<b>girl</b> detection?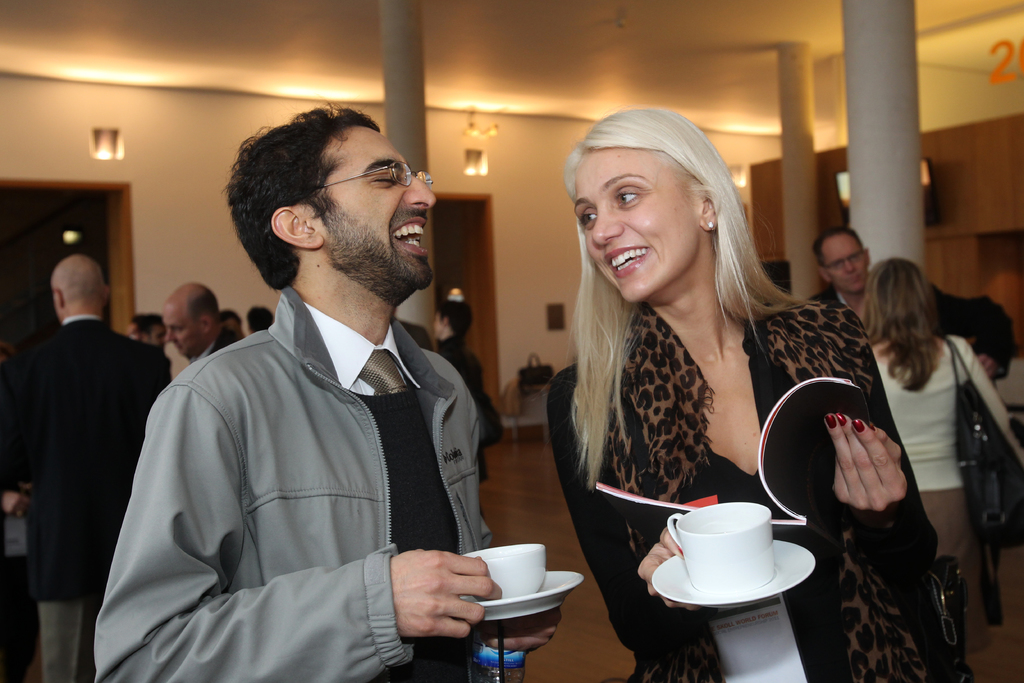
bbox=(855, 250, 1014, 669)
